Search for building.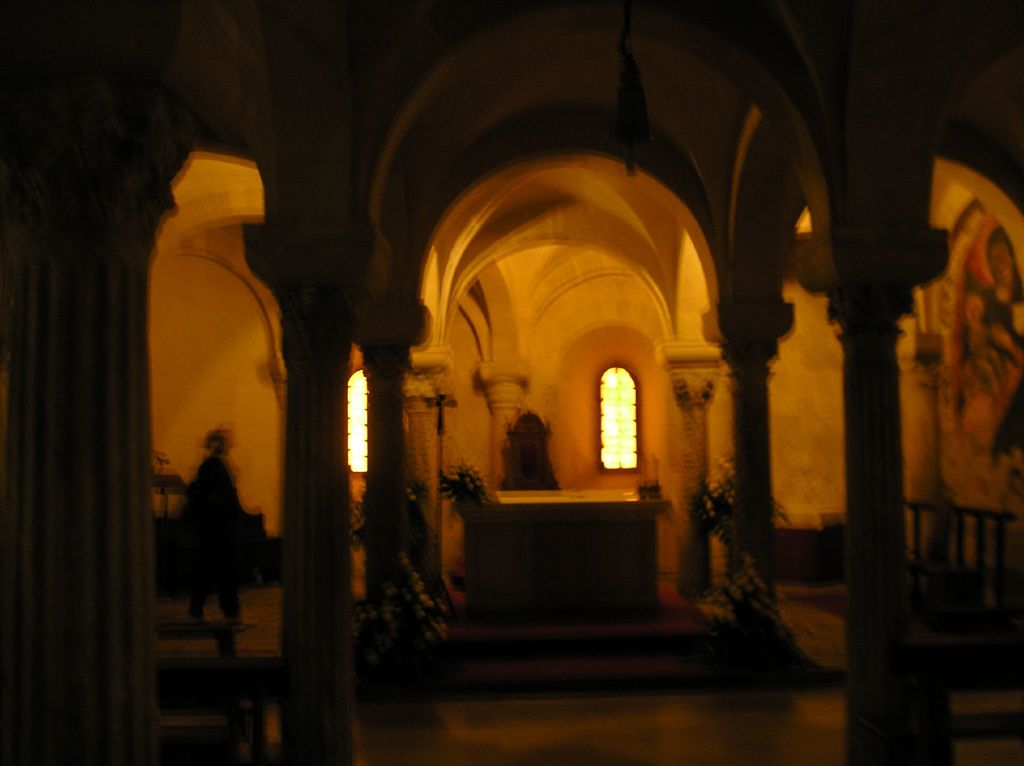
Found at BBox(0, 0, 1023, 765).
